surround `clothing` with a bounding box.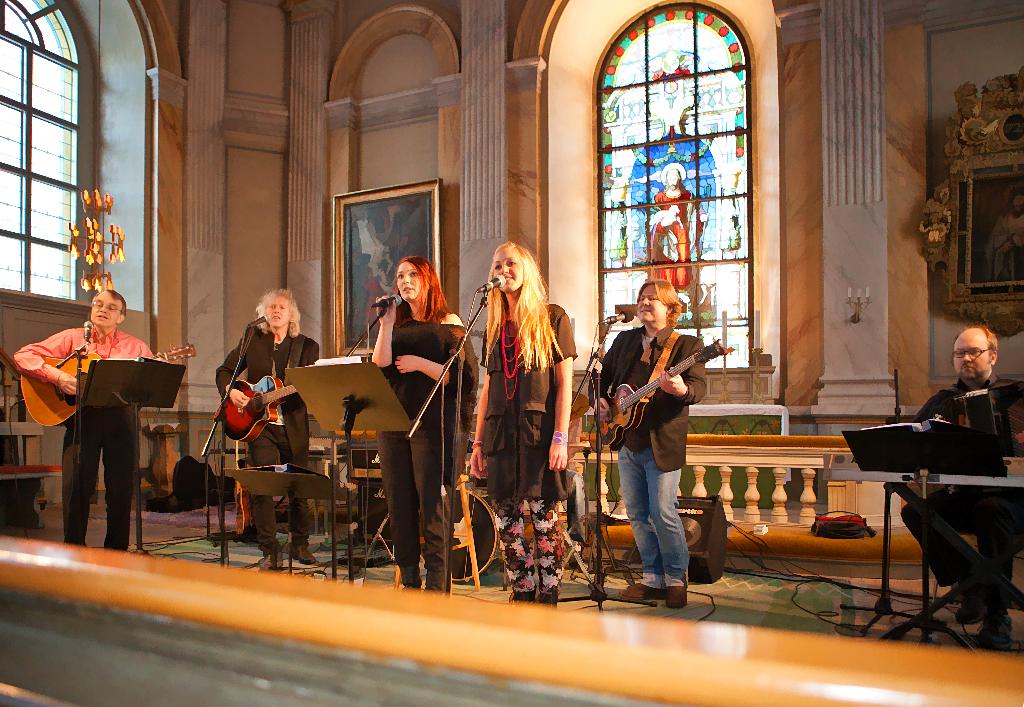
crop(15, 321, 159, 544).
